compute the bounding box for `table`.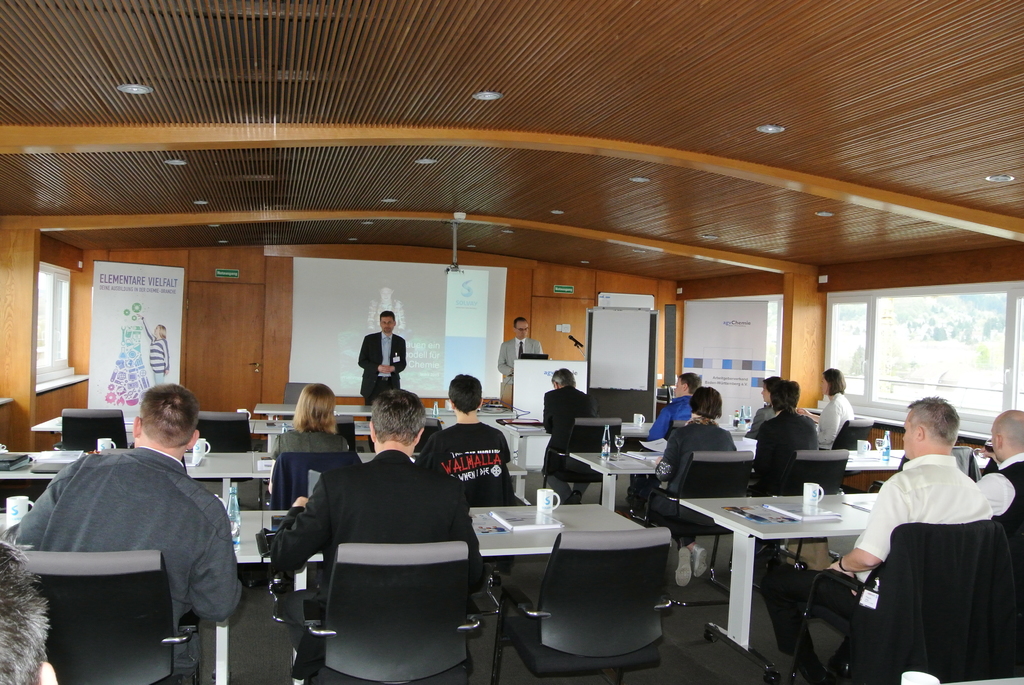
detection(0, 452, 254, 504).
